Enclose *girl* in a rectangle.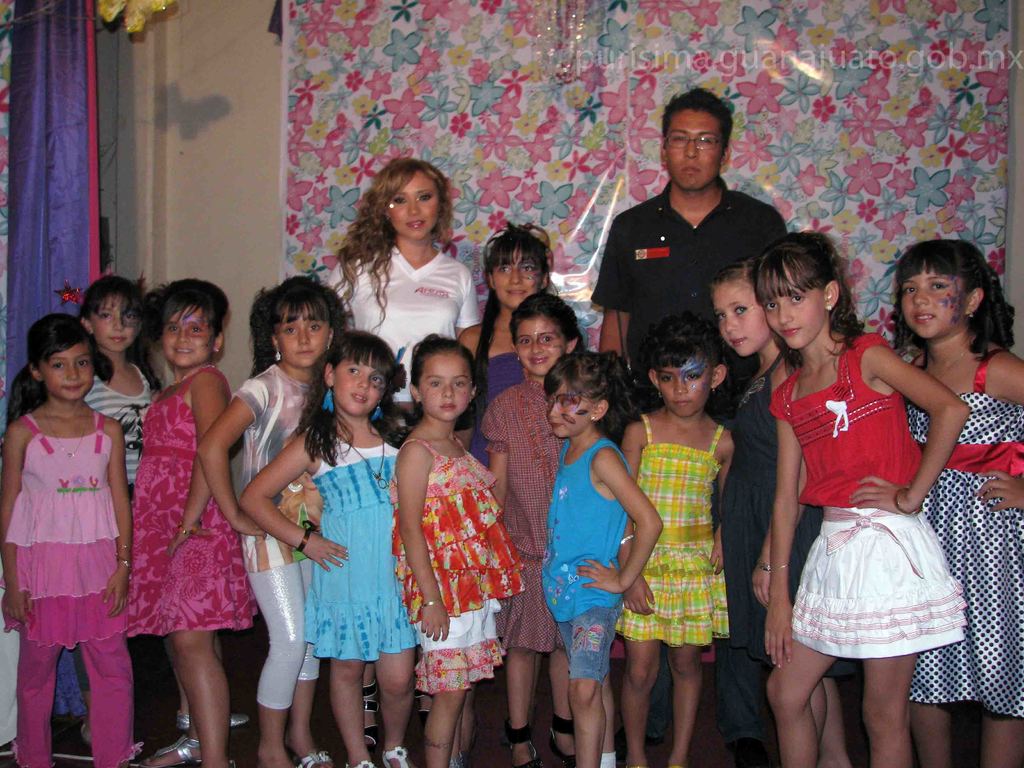
box(721, 258, 822, 764).
